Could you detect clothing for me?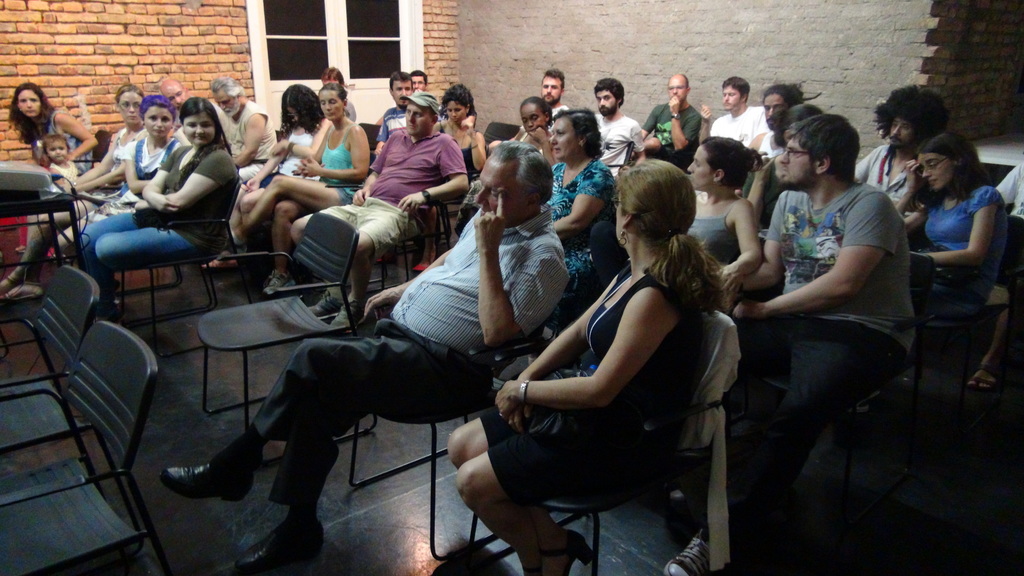
Detection result: {"left": 31, "top": 108, "right": 88, "bottom": 170}.
